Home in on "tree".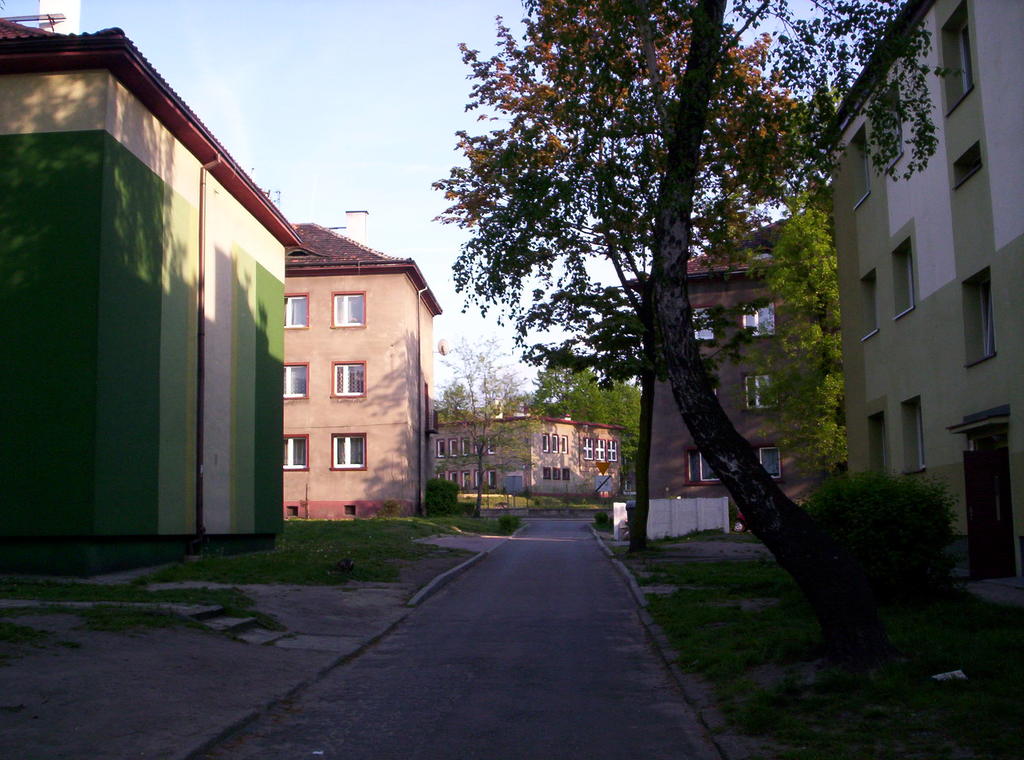
Homed in at (707, 192, 847, 475).
